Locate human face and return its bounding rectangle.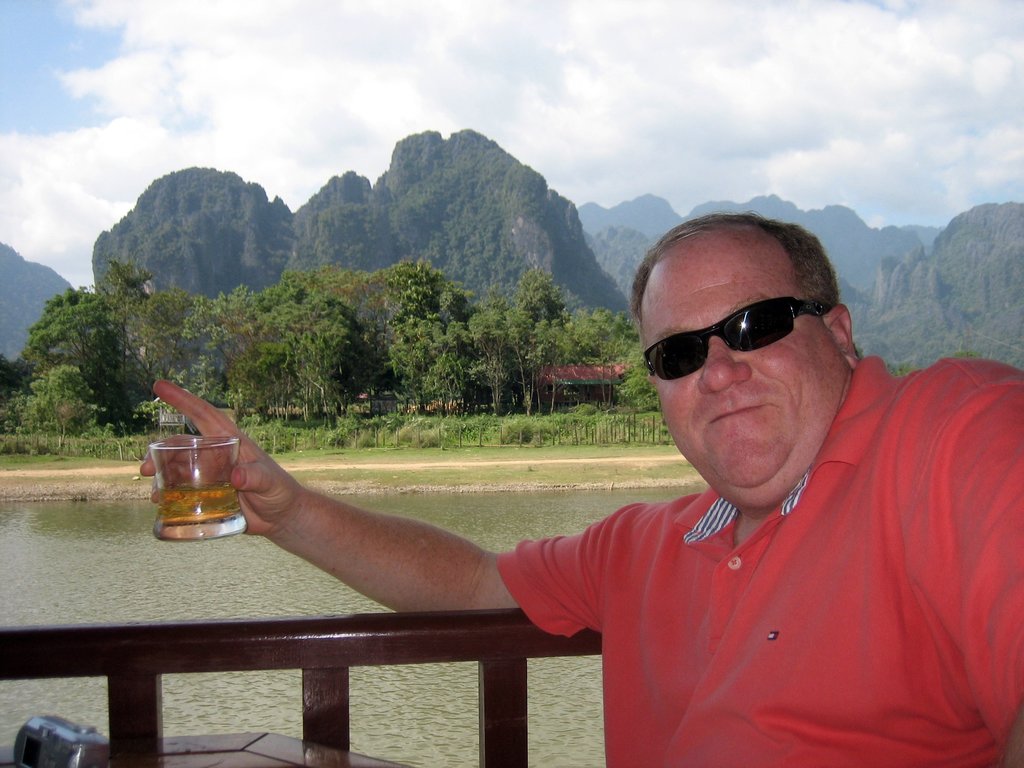
[x1=648, y1=244, x2=829, y2=500].
